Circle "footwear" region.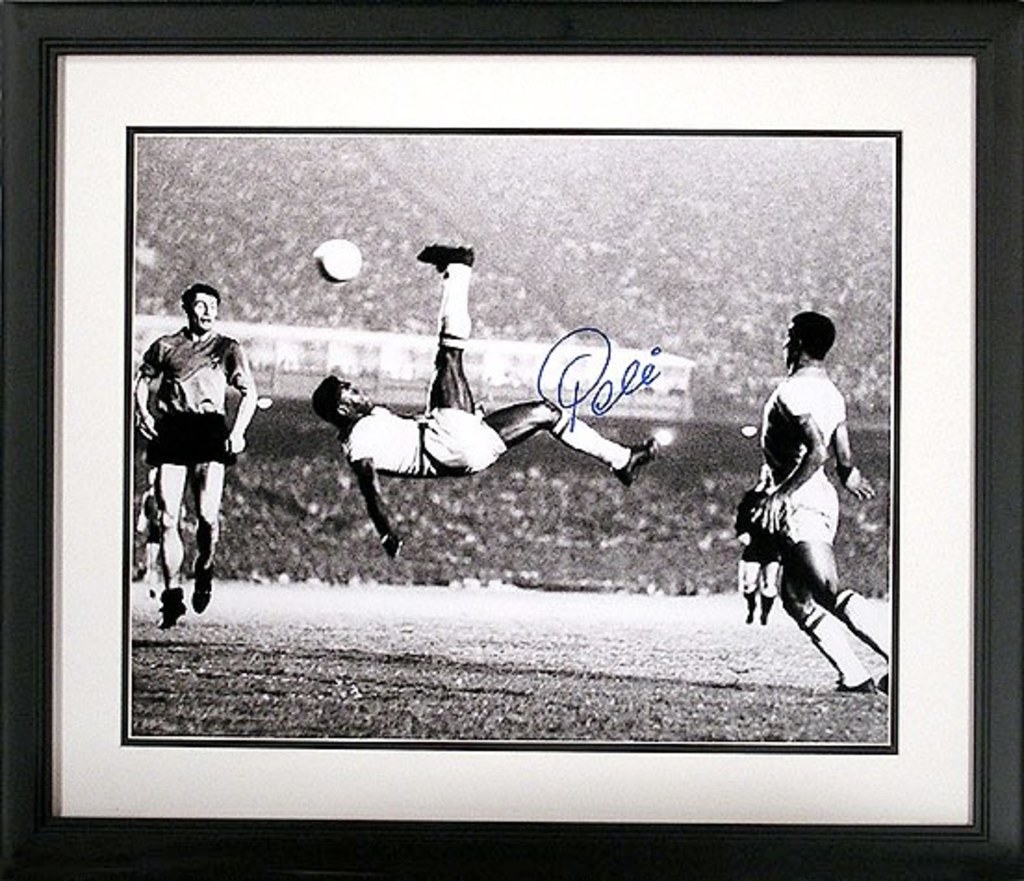
Region: 610 436 655 484.
